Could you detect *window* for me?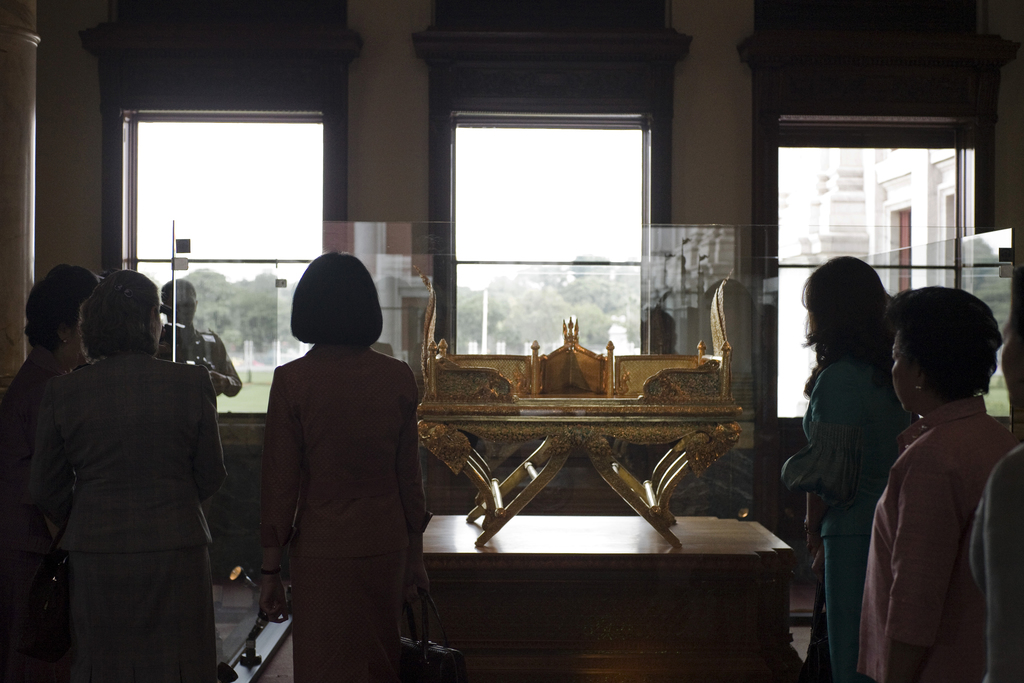
Detection result: box(735, 0, 1018, 433).
